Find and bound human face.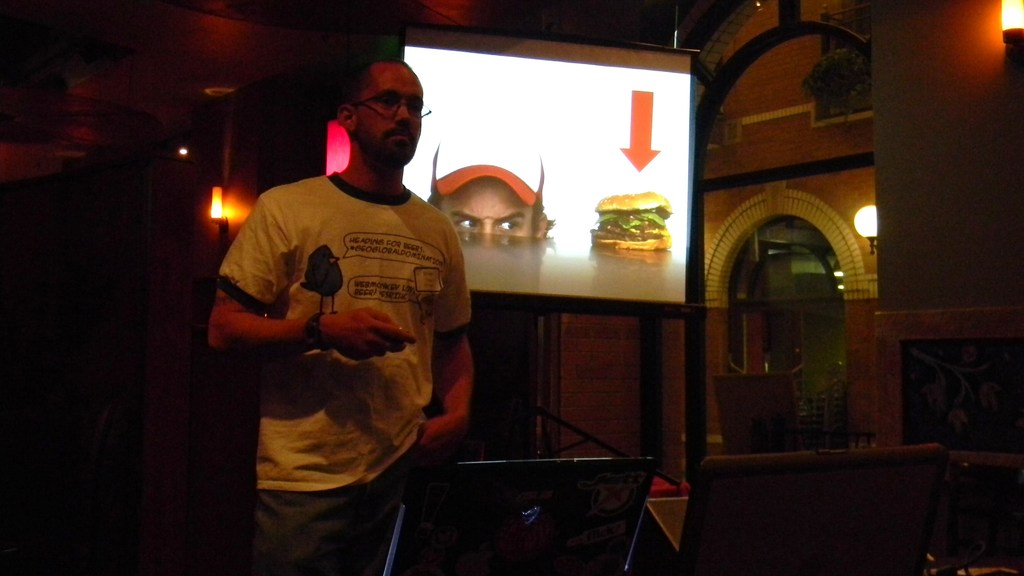
Bound: 355:55:426:170.
